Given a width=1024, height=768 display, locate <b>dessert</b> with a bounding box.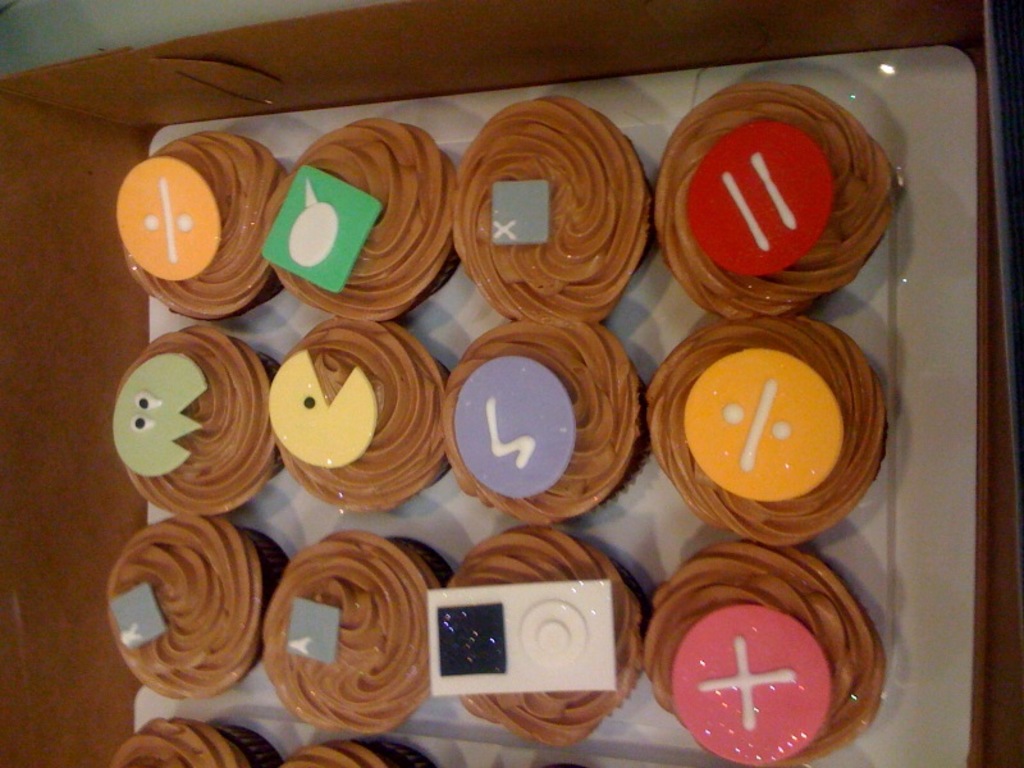
Located: [left=429, top=525, right=644, bottom=739].
